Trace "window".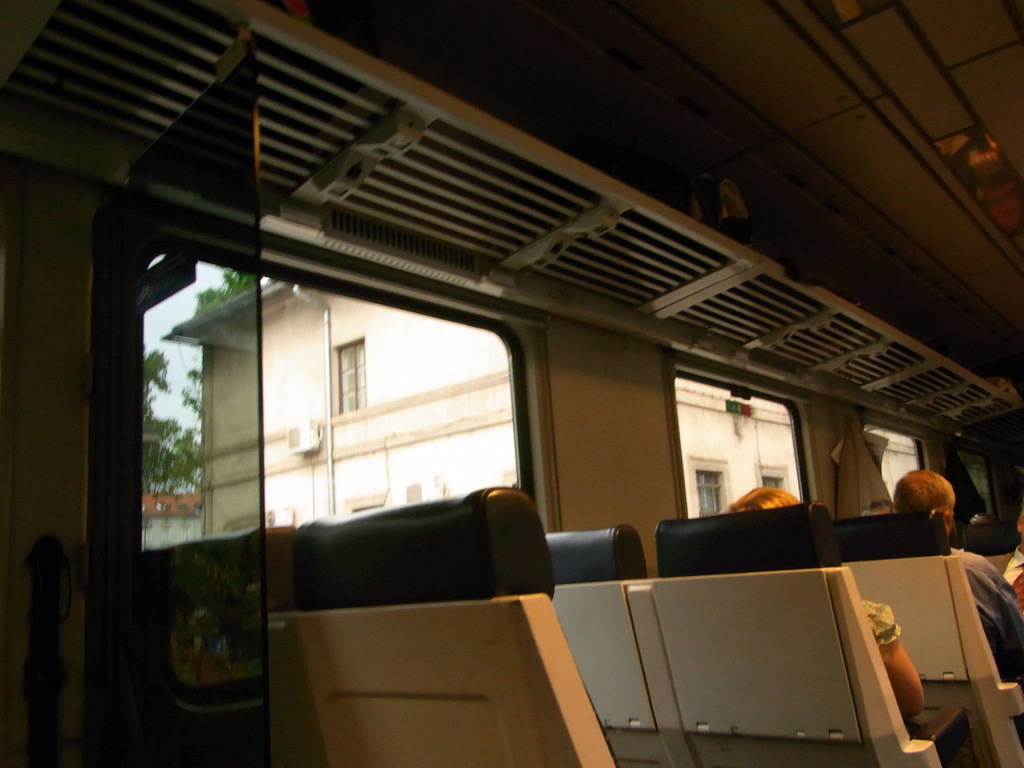
Traced to pyautogui.locateOnScreen(700, 458, 789, 511).
